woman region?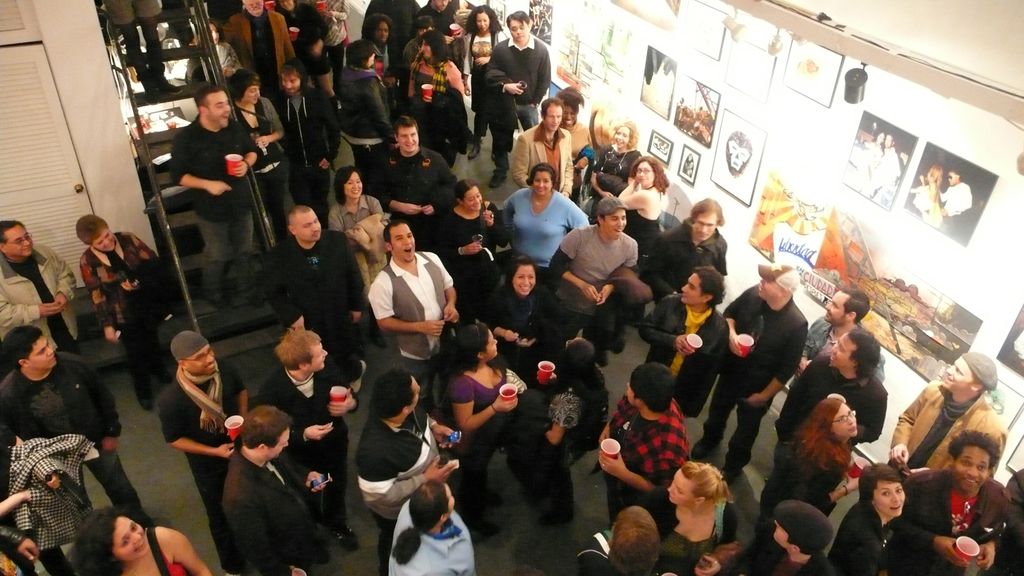
(x1=400, y1=28, x2=476, y2=175)
